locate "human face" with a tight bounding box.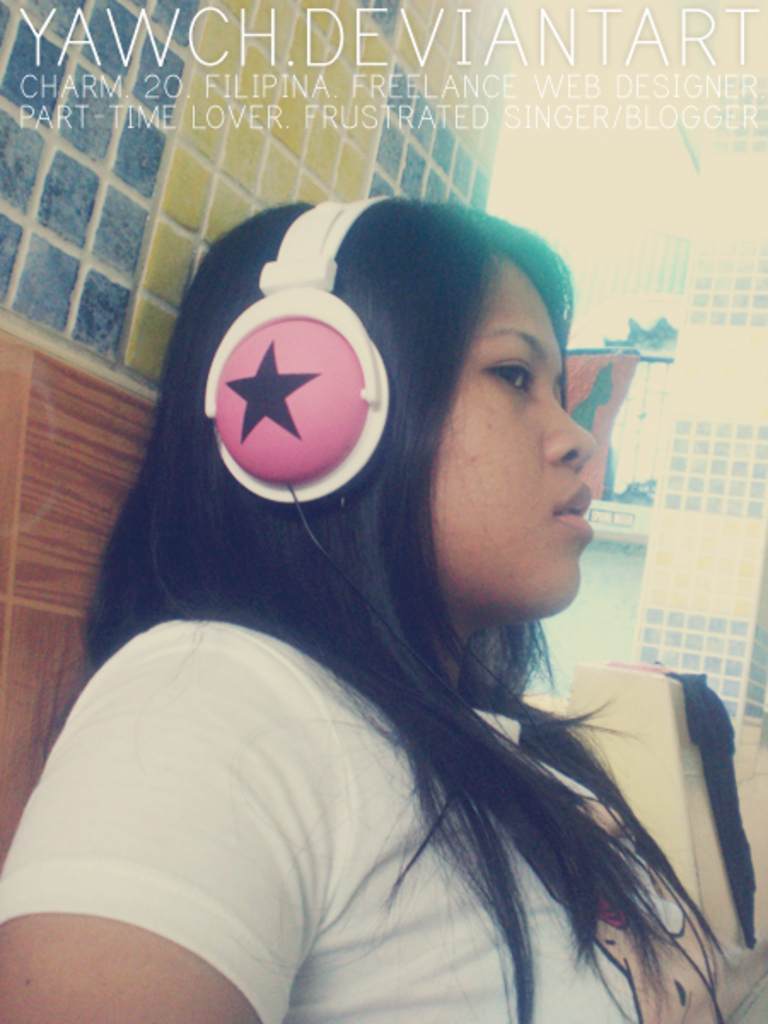
detection(433, 261, 597, 613).
